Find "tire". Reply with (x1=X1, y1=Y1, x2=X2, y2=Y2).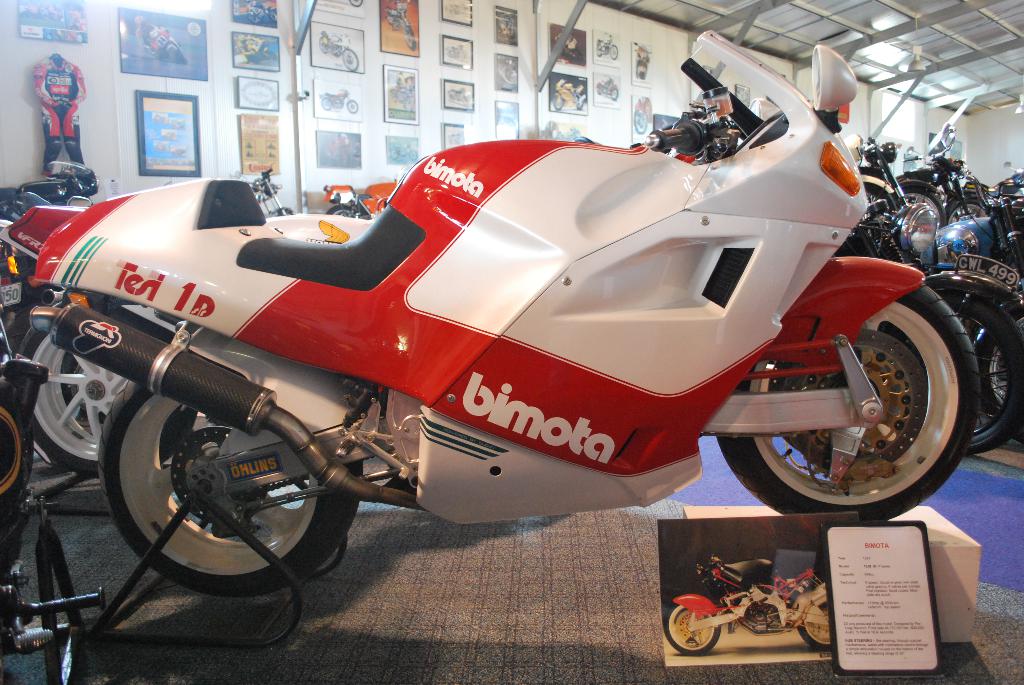
(x1=980, y1=319, x2=1020, y2=436).
